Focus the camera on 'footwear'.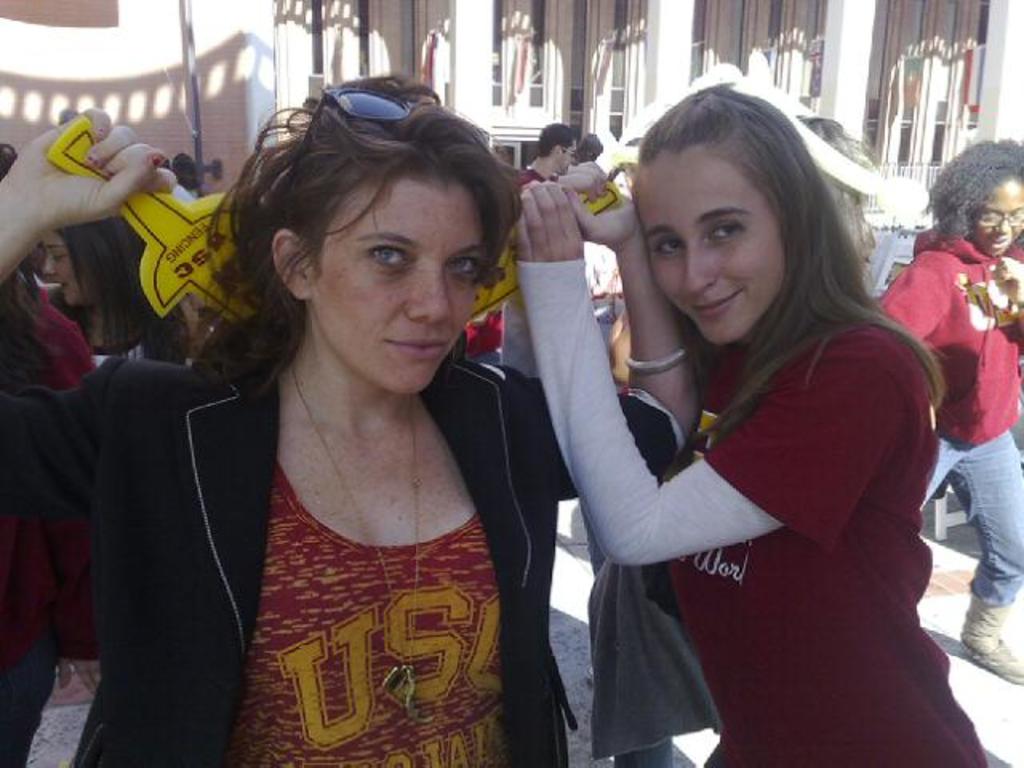
Focus region: <bbox>957, 582, 1022, 683</bbox>.
